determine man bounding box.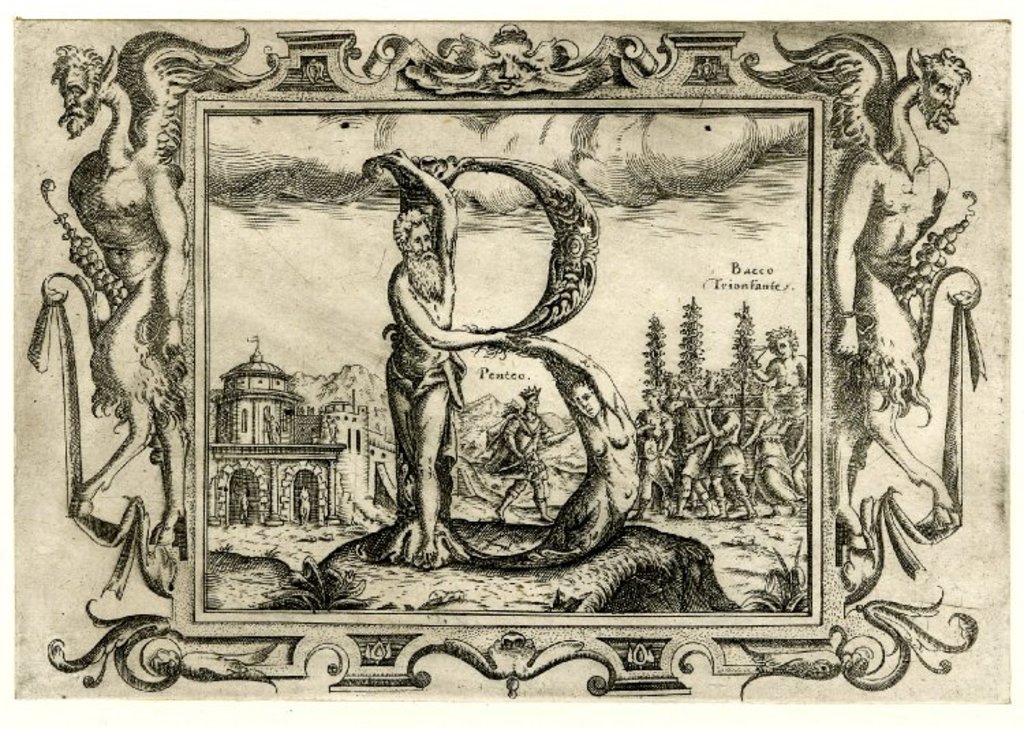
Determined: left=489, top=385, right=572, bottom=523.
